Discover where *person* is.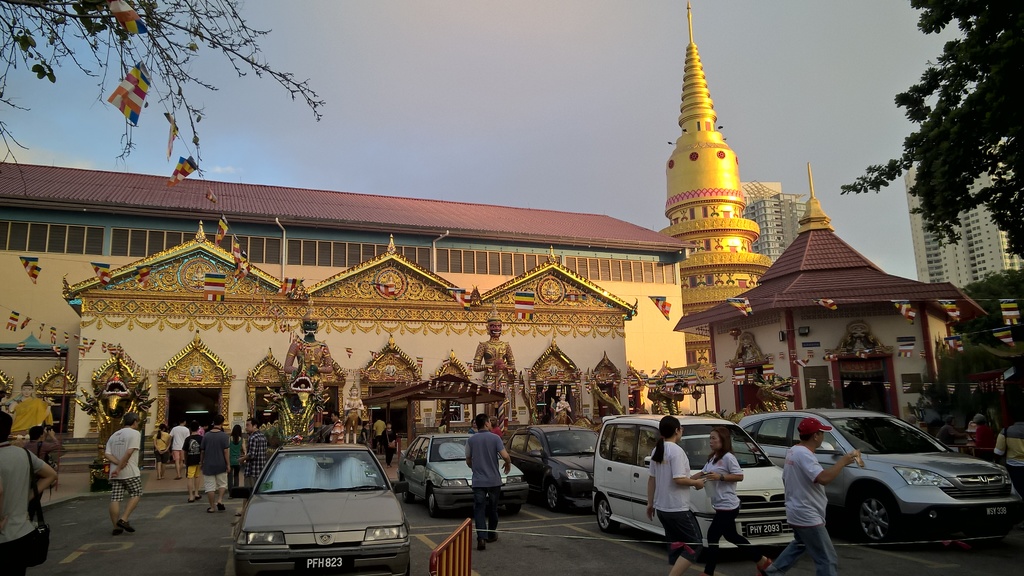
Discovered at rect(556, 389, 571, 426).
